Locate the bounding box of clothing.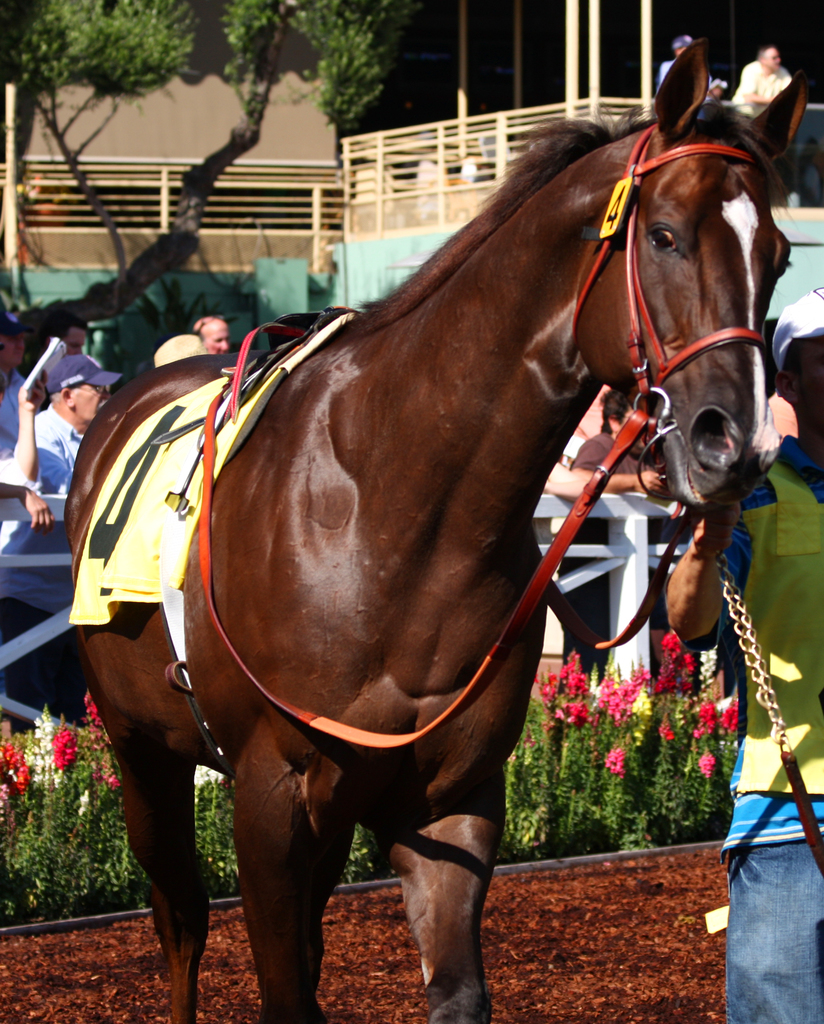
Bounding box: (left=0, top=399, right=84, bottom=717).
